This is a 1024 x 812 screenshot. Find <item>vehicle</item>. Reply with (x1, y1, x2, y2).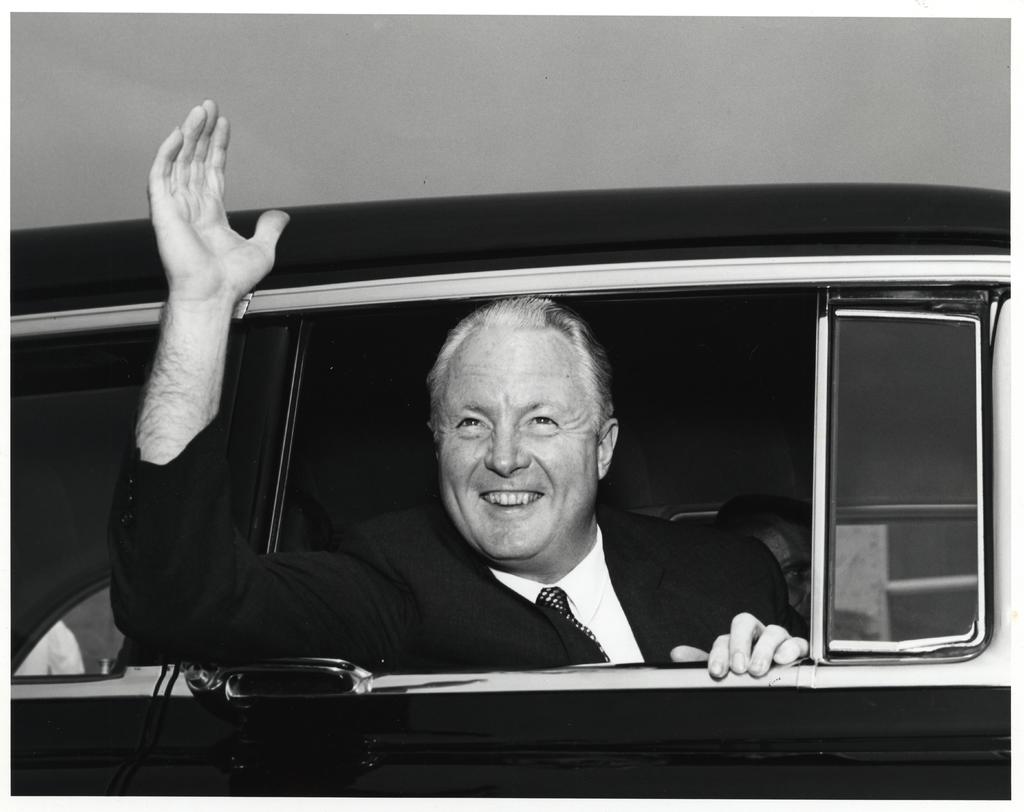
(2, 163, 1023, 774).
